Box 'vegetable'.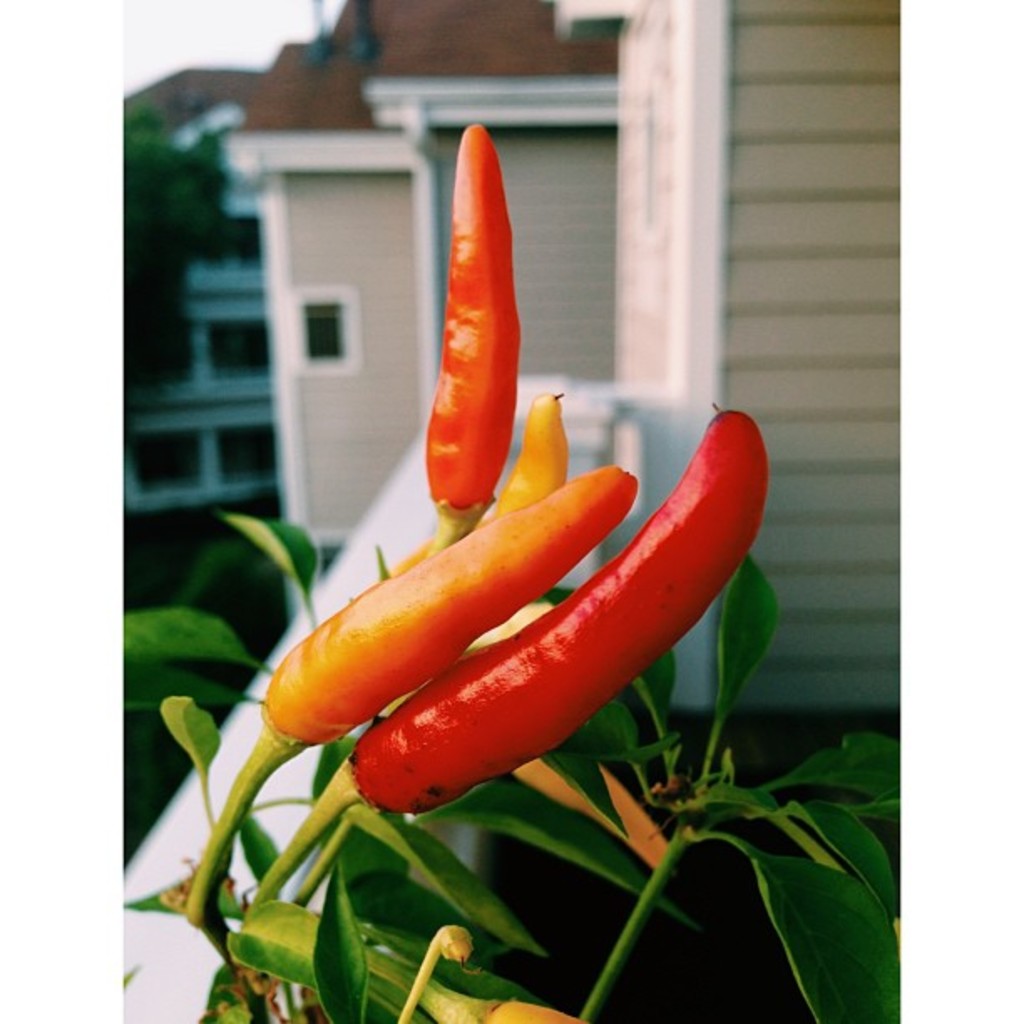
(left=219, top=207, right=768, bottom=893).
